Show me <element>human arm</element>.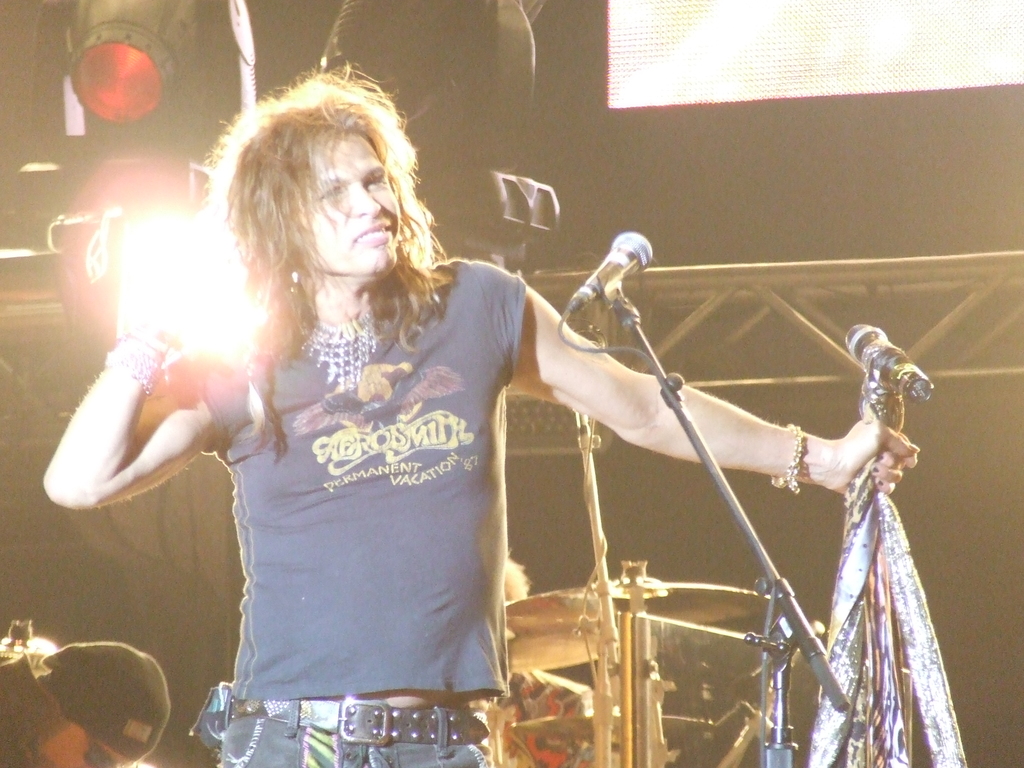
<element>human arm</element> is here: bbox=[45, 339, 230, 524].
